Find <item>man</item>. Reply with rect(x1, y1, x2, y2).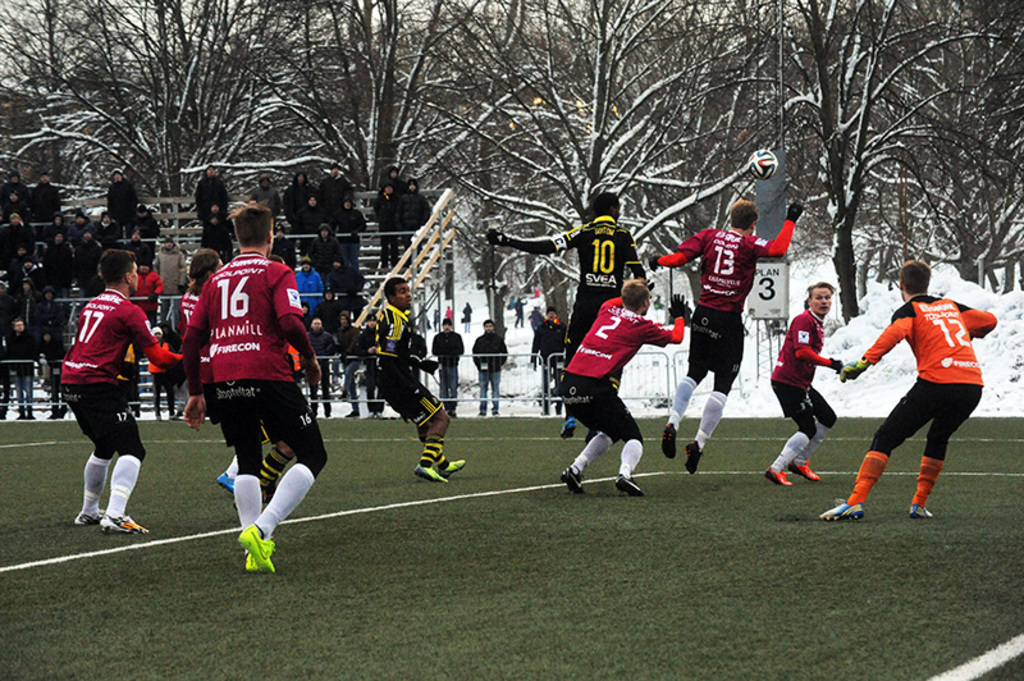
rect(648, 196, 806, 477).
